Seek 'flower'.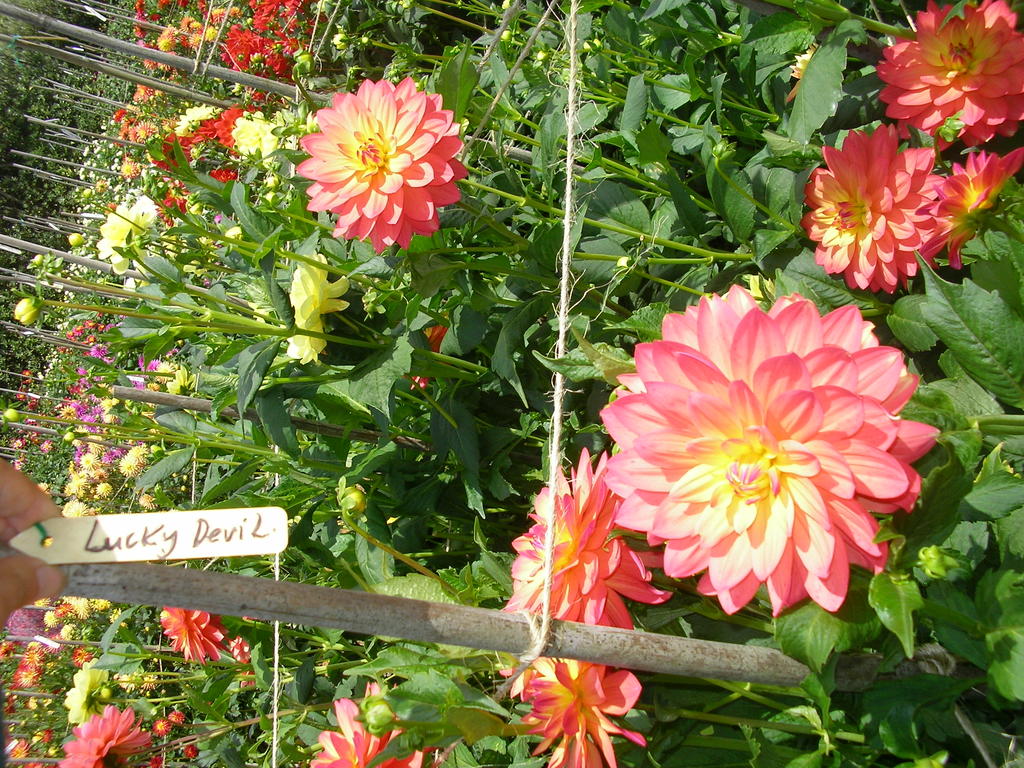
rect(922, 147, 1023, 269).
